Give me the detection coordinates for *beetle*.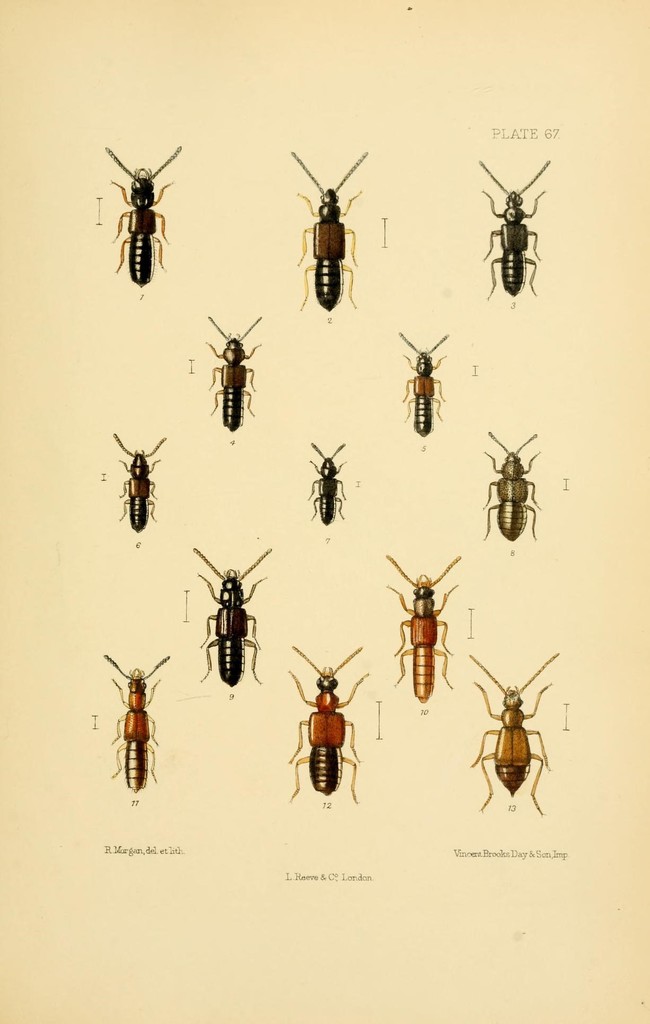
463, 652, 564, 815.
